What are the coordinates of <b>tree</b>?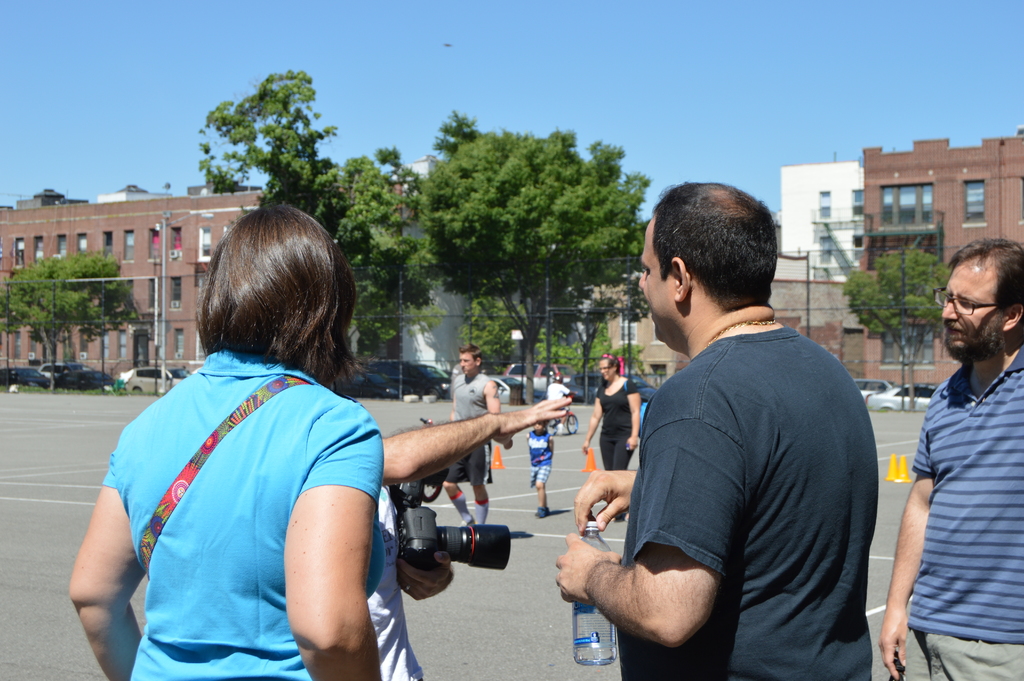
[422, 132, 648, 414].
